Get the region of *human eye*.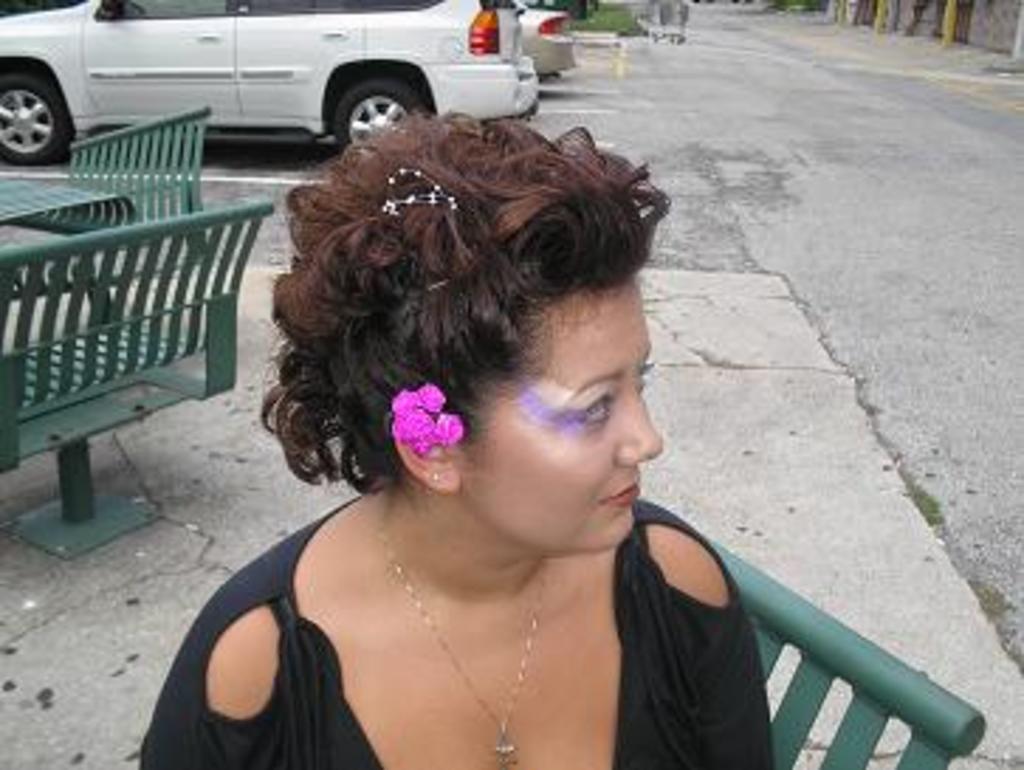
[left=528, top=375, right=626, bottom=451].
